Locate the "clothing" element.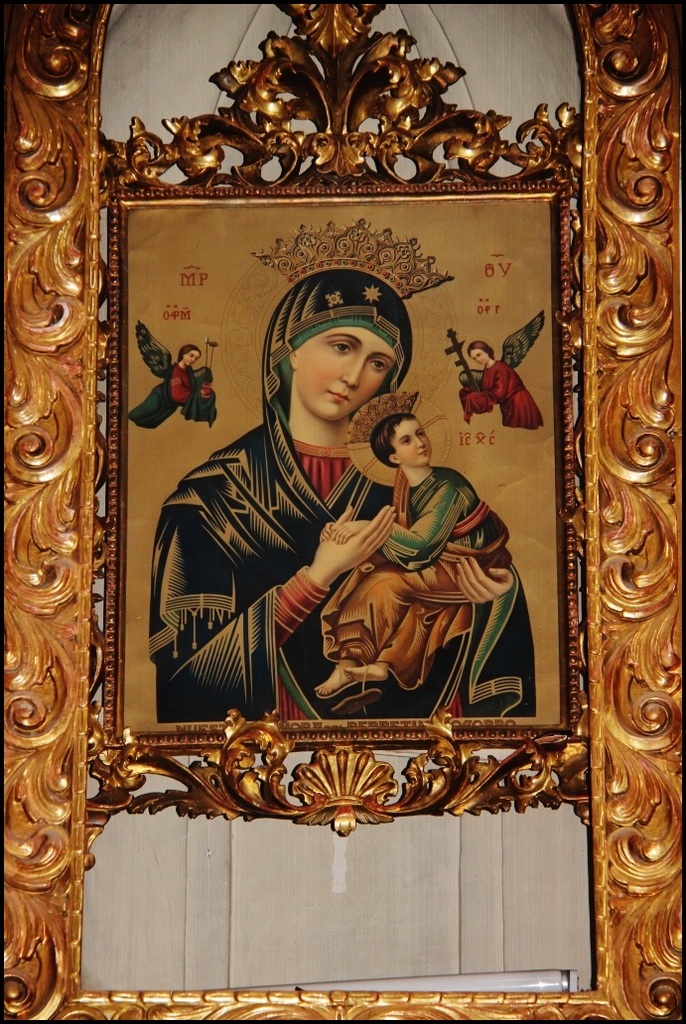
Element bbox: box(169, 361, 218, 413).
